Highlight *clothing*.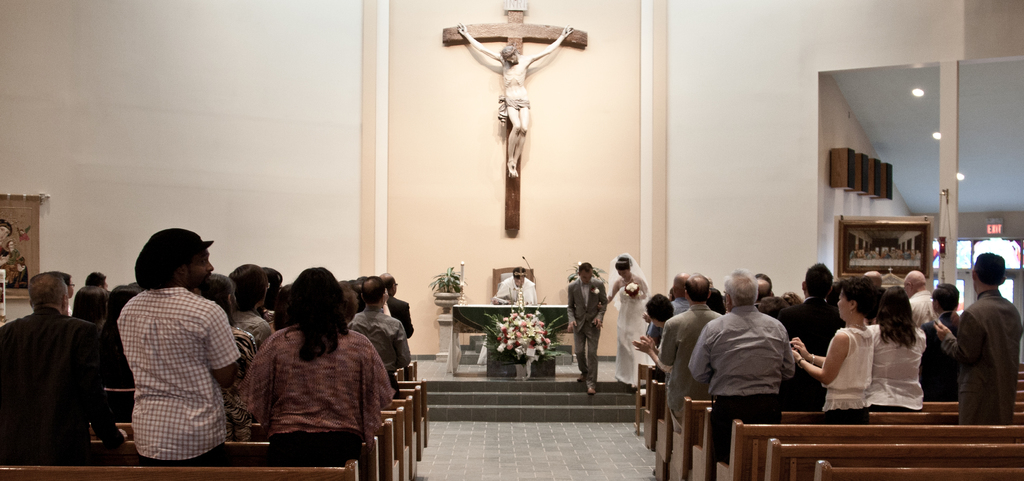
Highlighted region: pyautogui.locateOnScreen(101, 253, 239, 464).
